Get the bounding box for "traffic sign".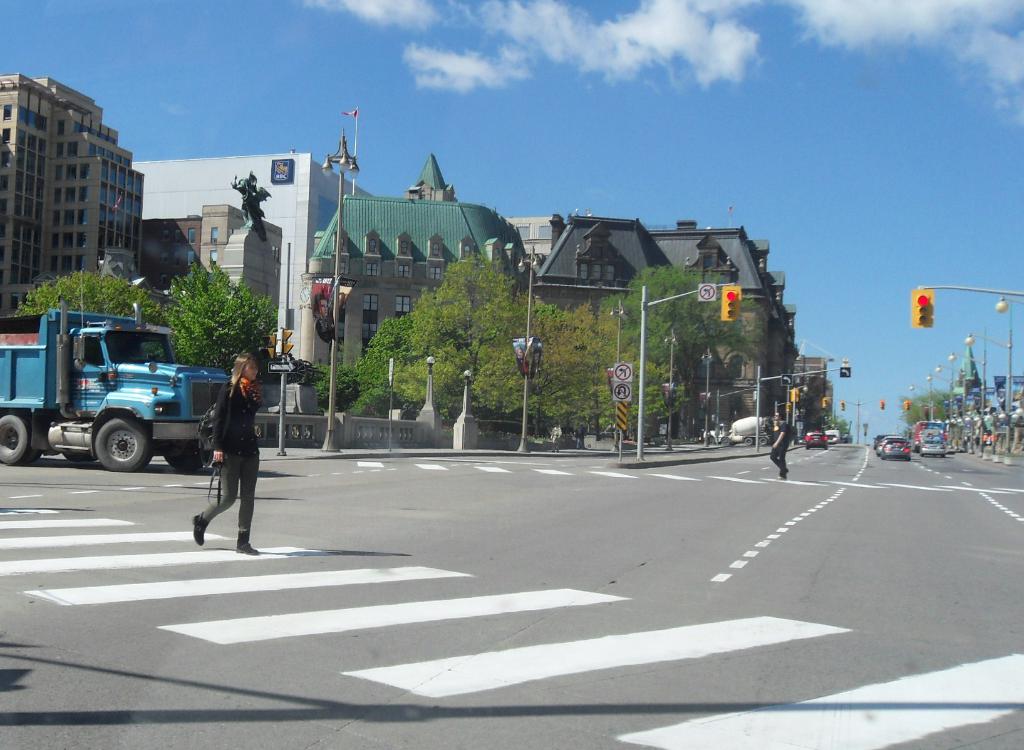
(left=611, top=381, right=631, bottom=405).
